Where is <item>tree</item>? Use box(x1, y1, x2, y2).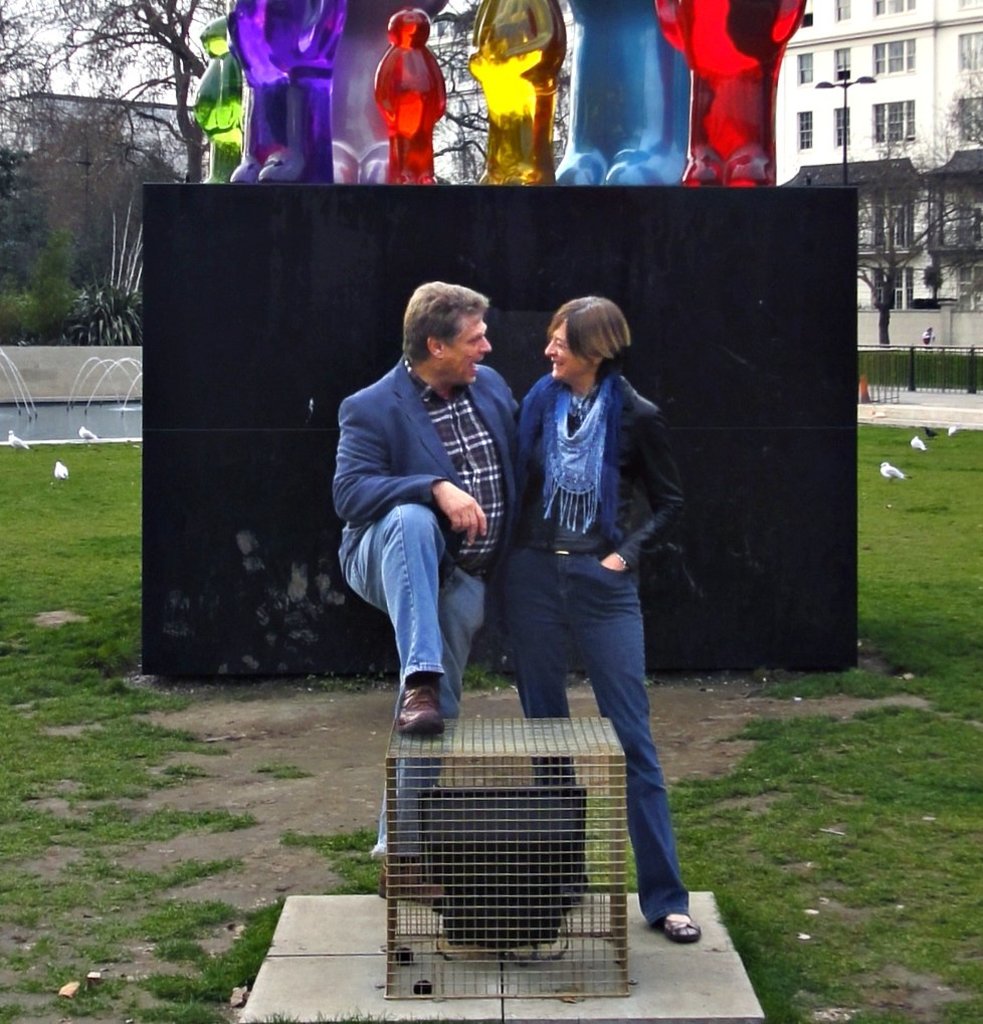
box(0, 160, 88, 340).
